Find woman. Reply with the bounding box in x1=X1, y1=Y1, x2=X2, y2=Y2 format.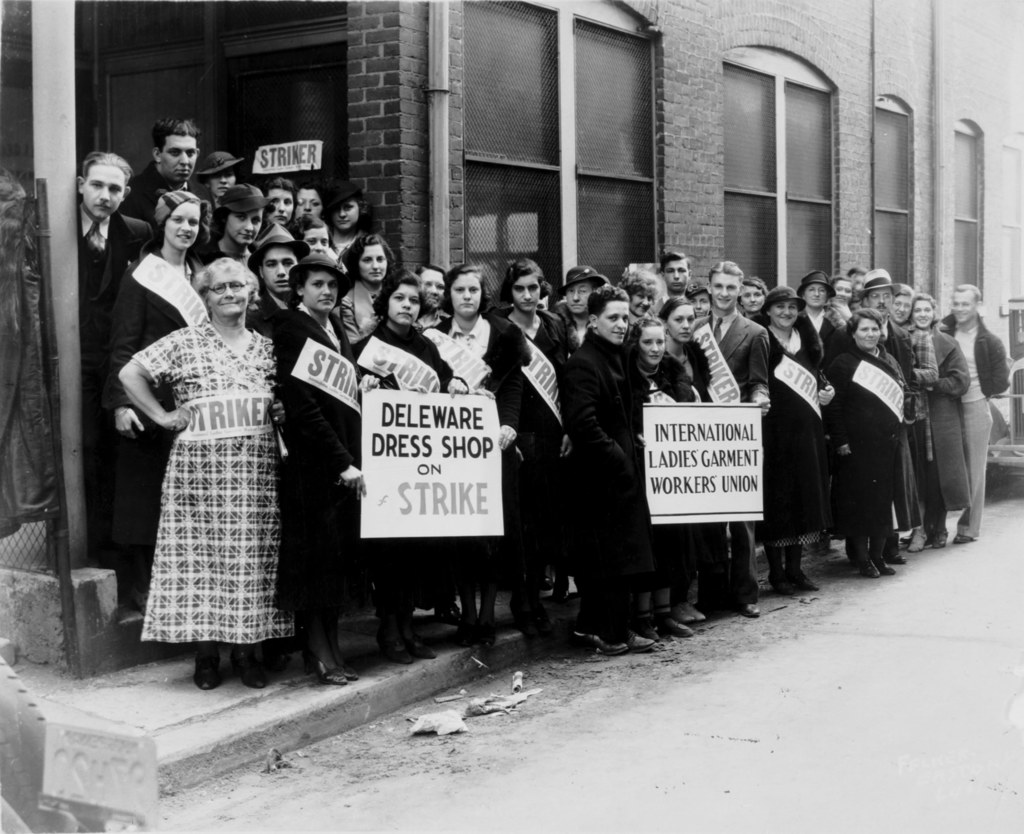
x1=733, y1=279, x2=767, y2=315.
